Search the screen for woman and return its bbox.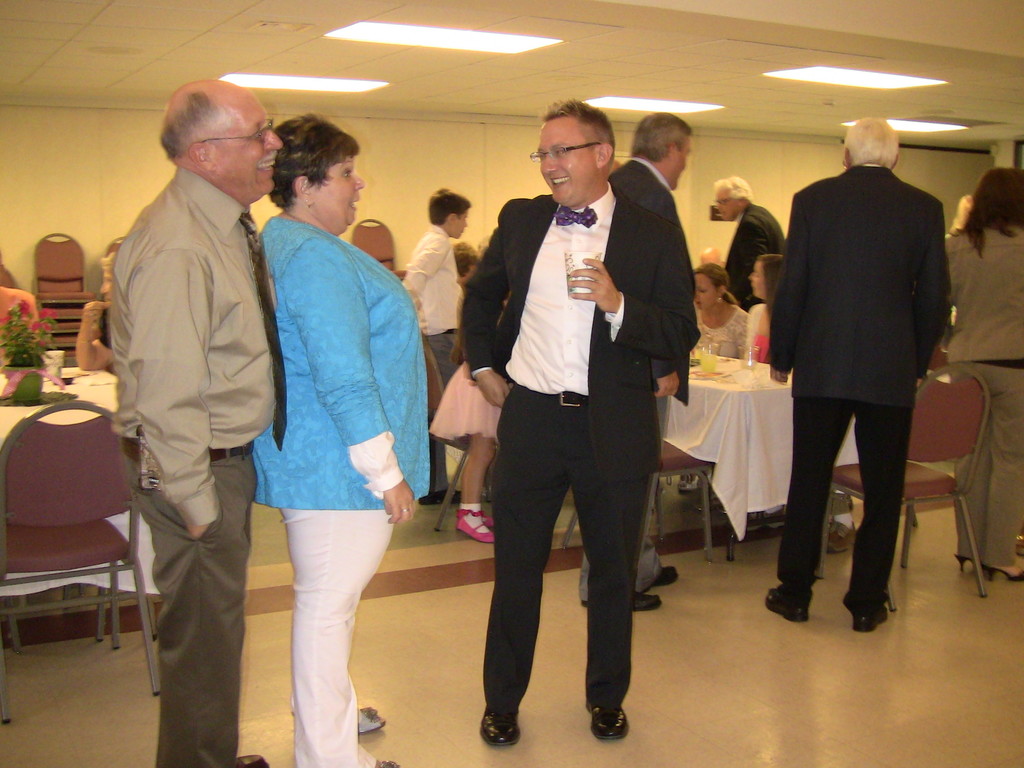
Found: select_region(251, 116, 431, 764).
